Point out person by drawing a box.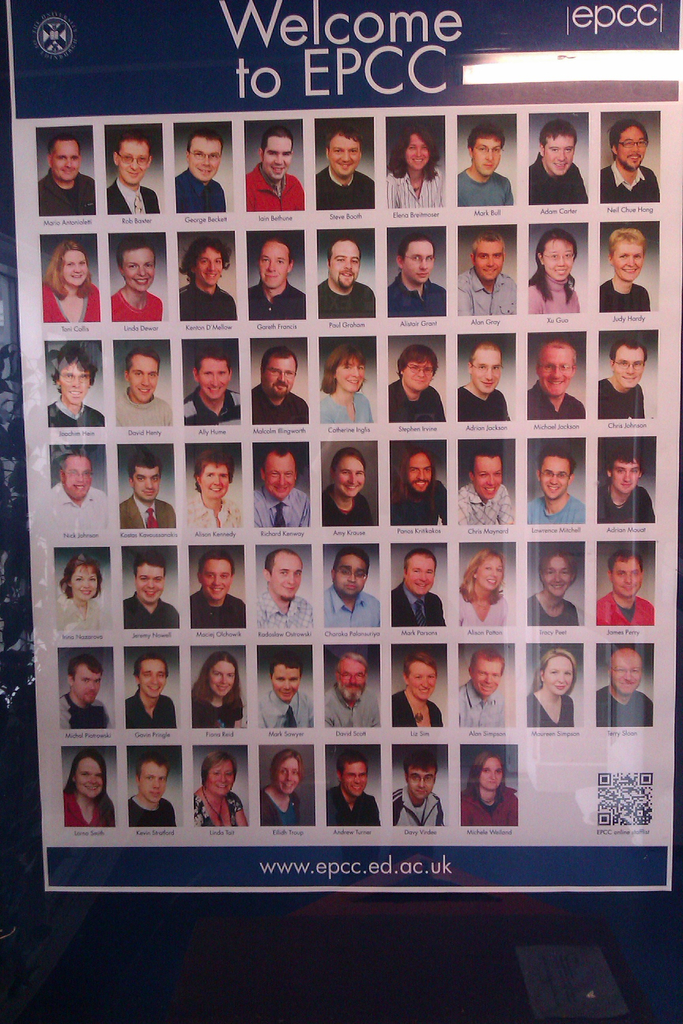
(left=390, top=346, right=446, bottom=424).
